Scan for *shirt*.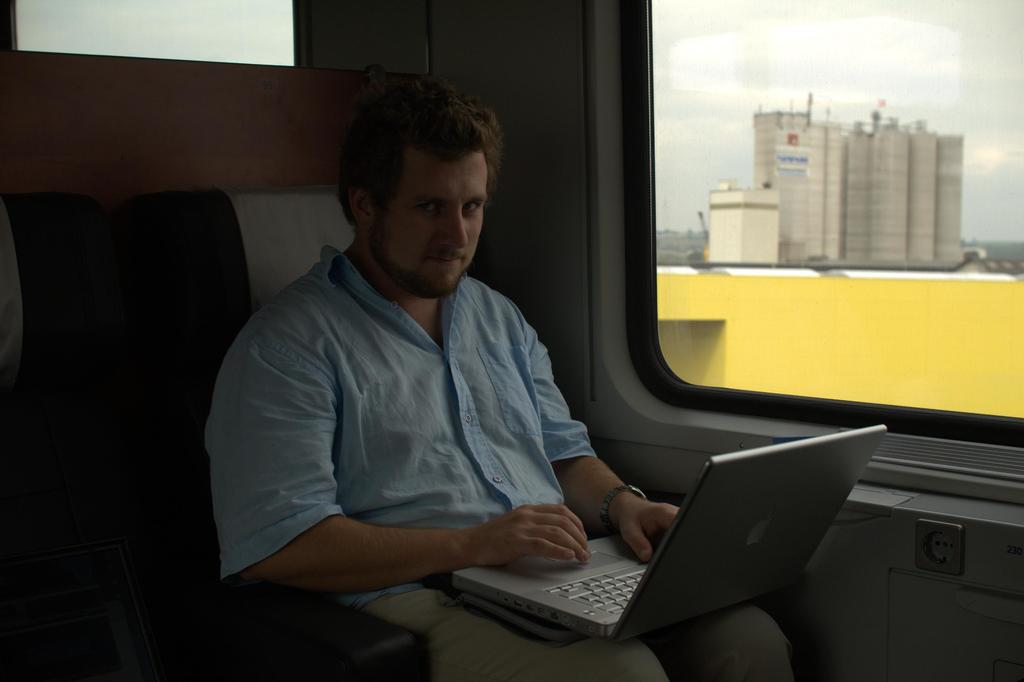
Scan result: 203:245:598:588.
